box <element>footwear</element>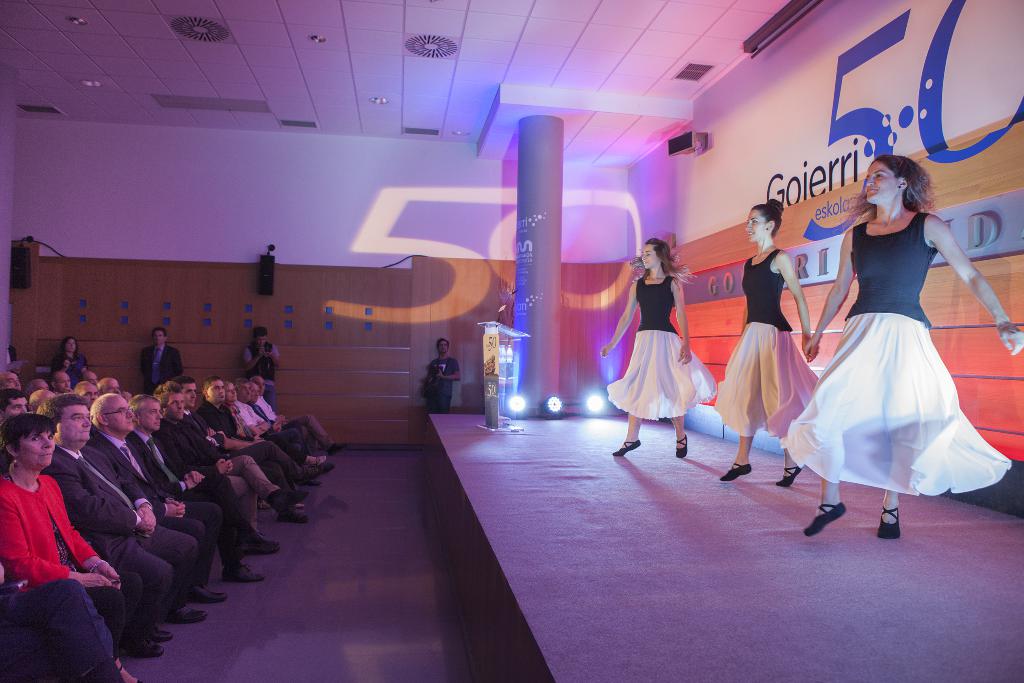
box=[803, 499, 852, 540]
